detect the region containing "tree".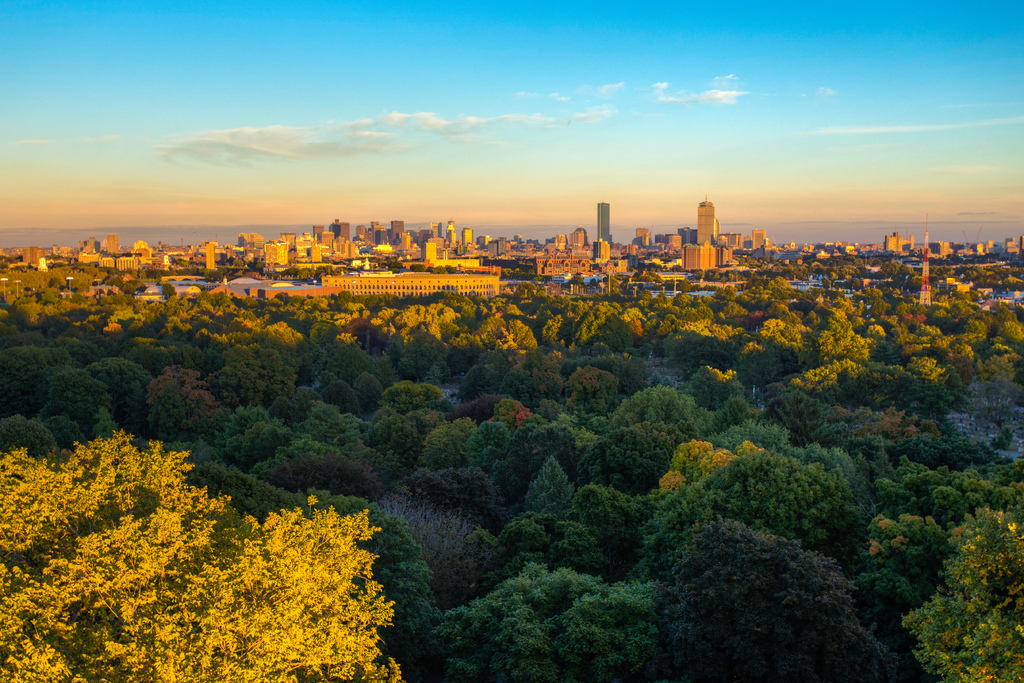
BBox(212, 362, 296, 406).
